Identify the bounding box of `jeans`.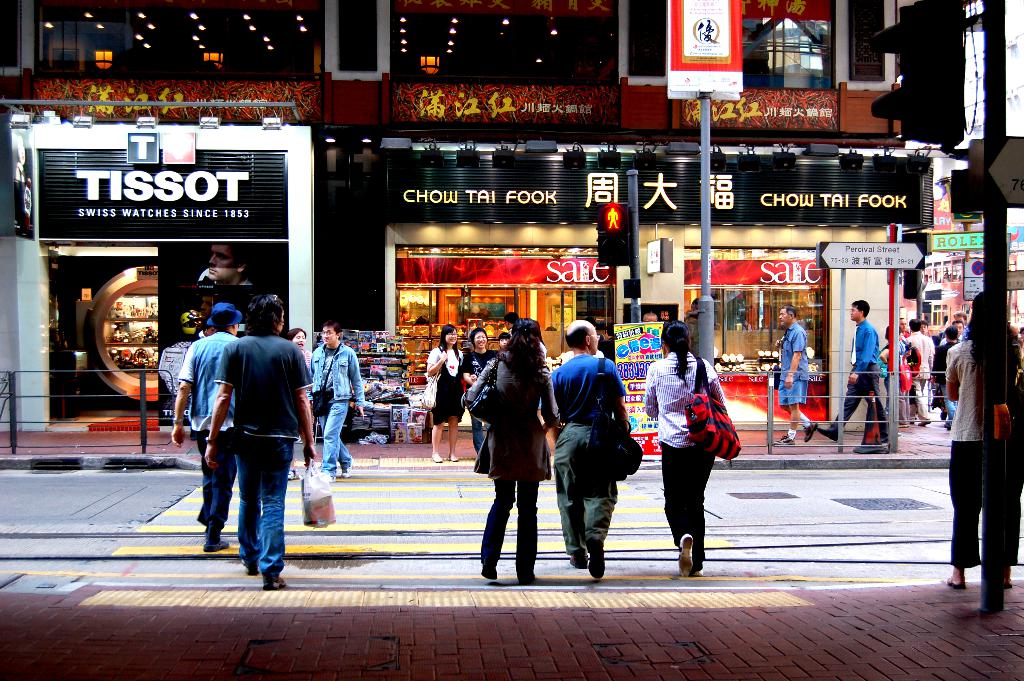
box=[314, 393, 351, 478].
